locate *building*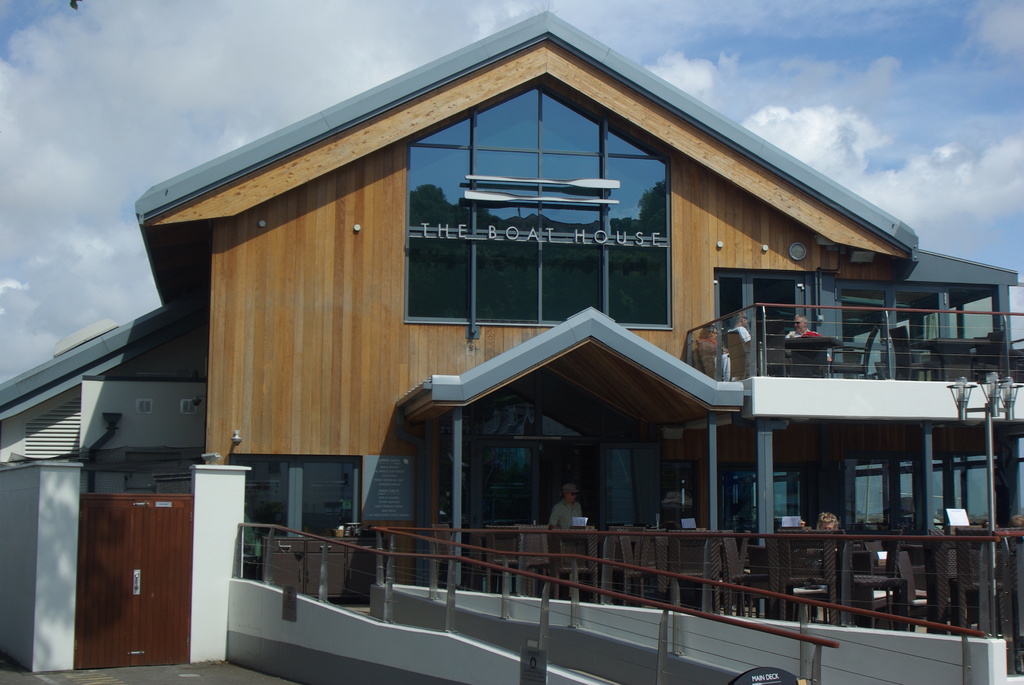
x1=0, y1=6, x2=1023, y2=672
